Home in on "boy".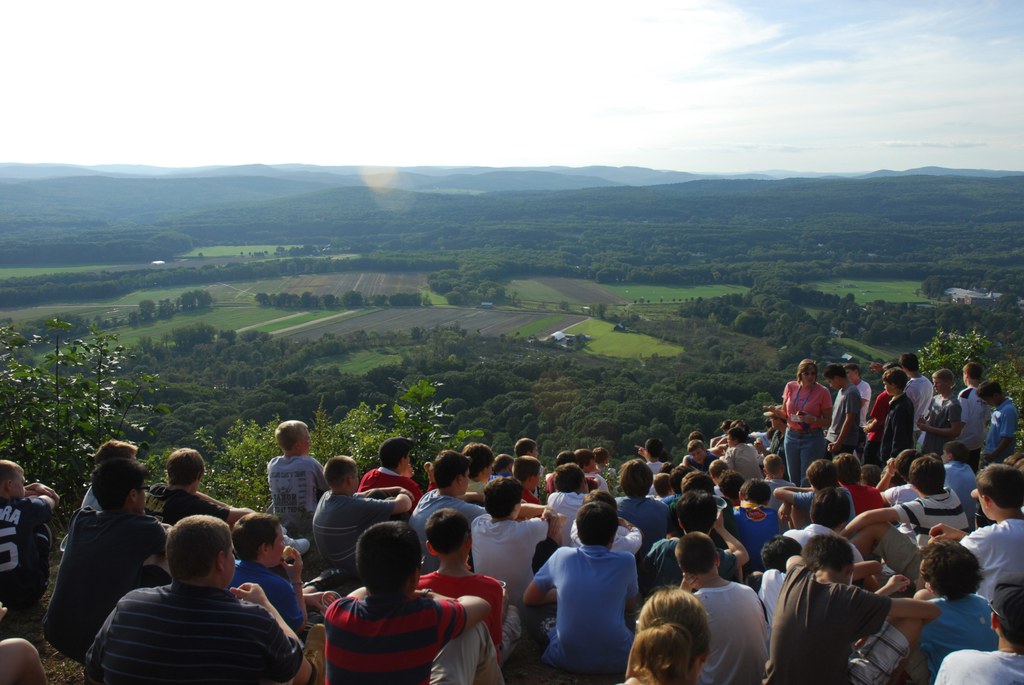
Homed in at x1=148, y1=444, x2=255, y2=524.
